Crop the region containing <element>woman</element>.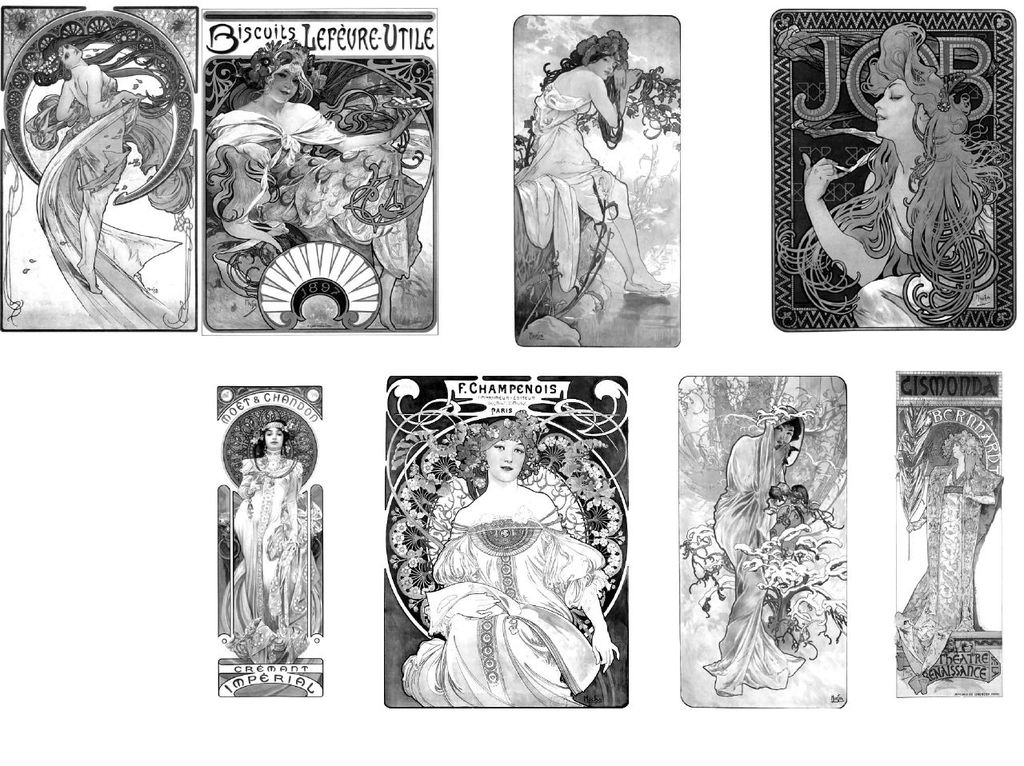
Crop region: (x1=398, y1=400, x2=625, y2=712).
